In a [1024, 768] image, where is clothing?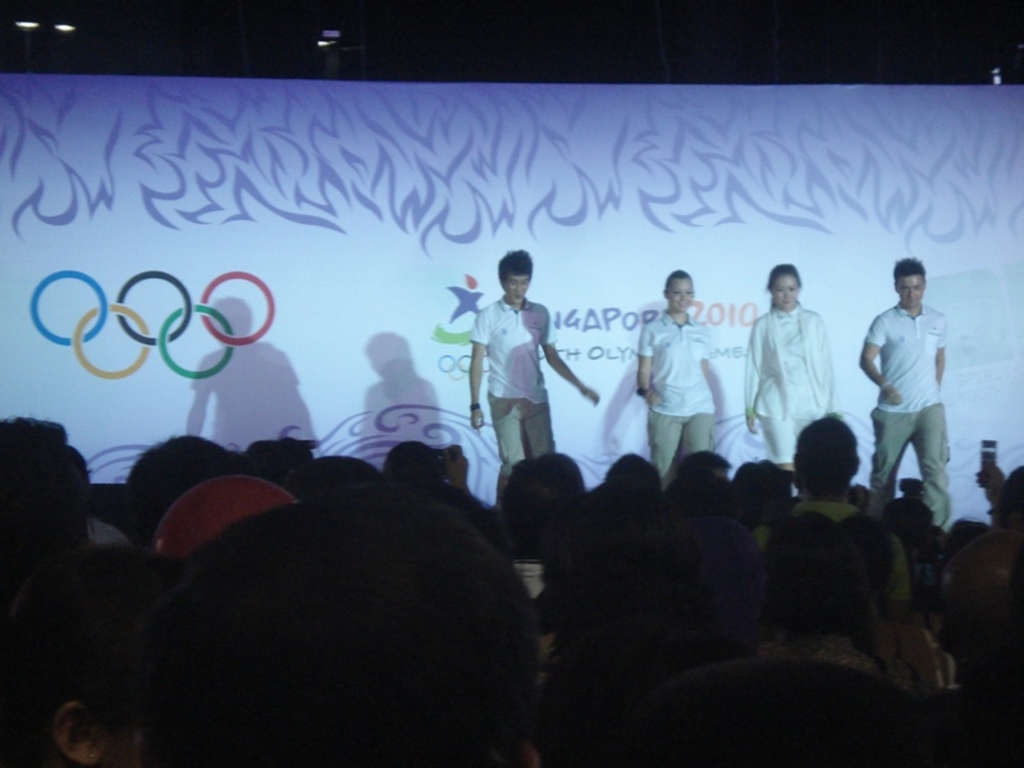
Rect(745, 301, 835, 467).
